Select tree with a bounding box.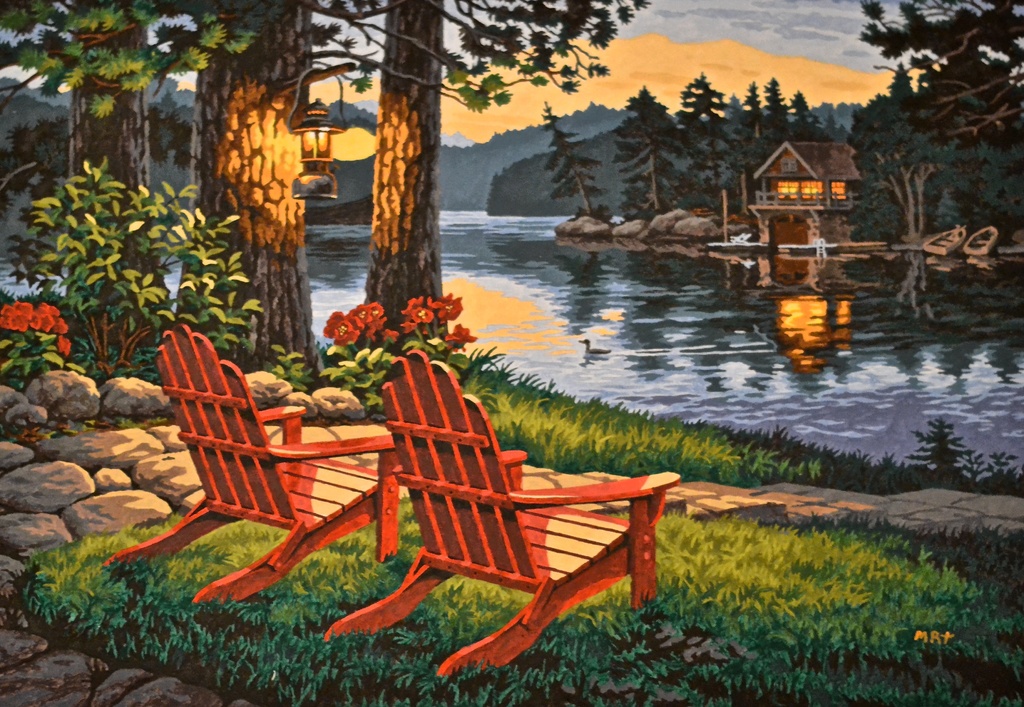
<region>859, 0, 1023, 156</region>.
